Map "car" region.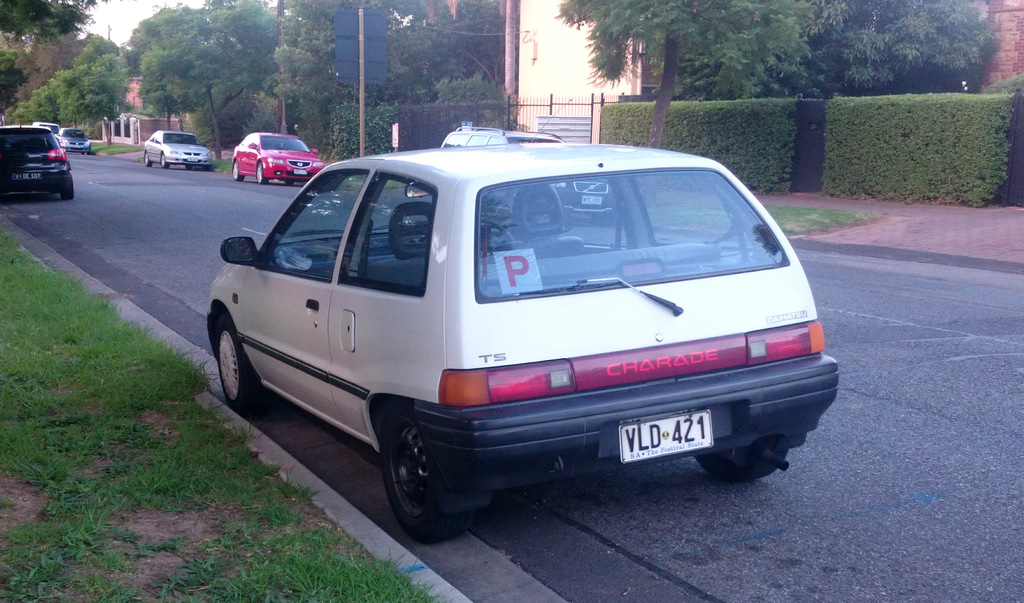
Mapped to [227,128,322,186].
